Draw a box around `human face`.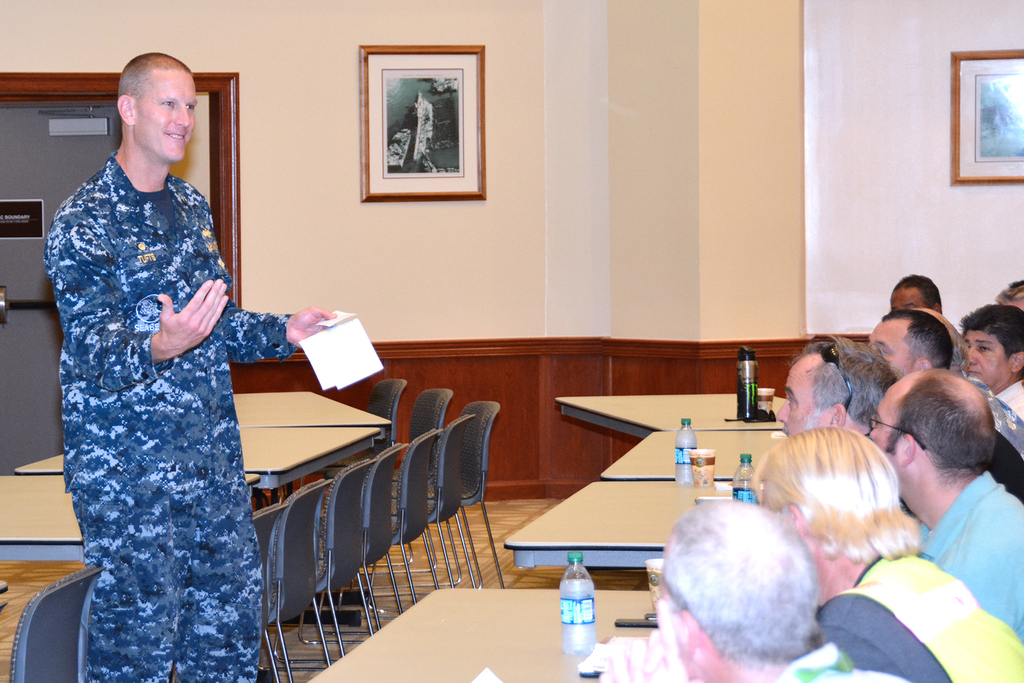
rect(867, 320, 916, 379).
